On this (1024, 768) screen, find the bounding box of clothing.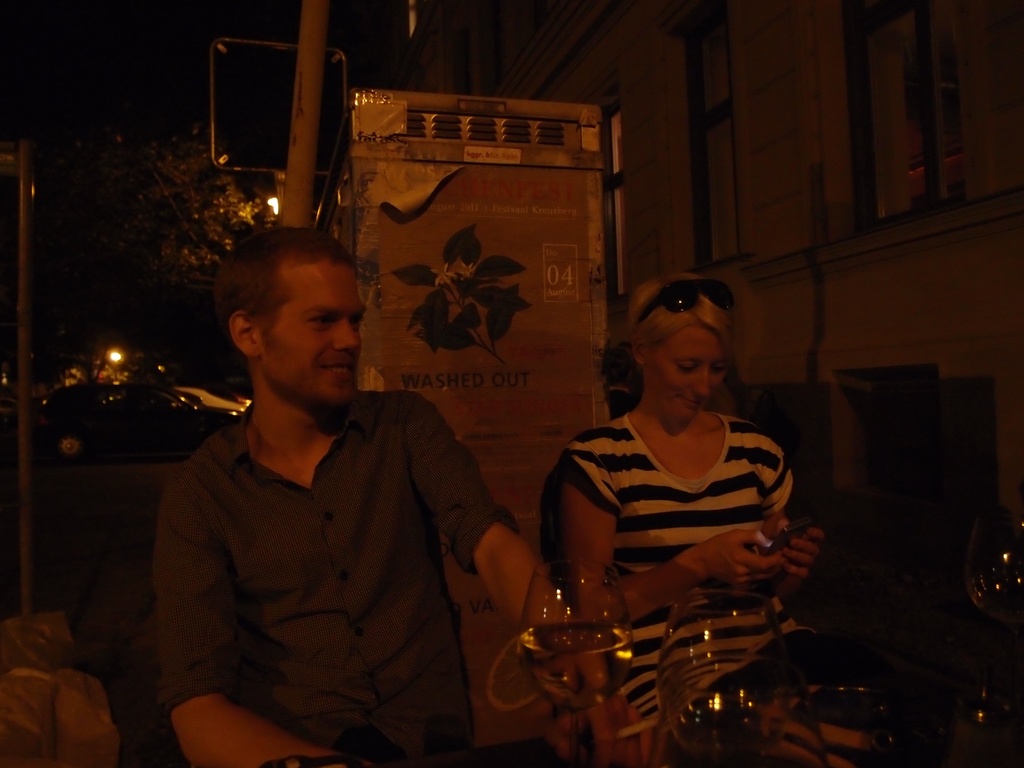
Bounding box: Rect(575, 413, 874, 767).
